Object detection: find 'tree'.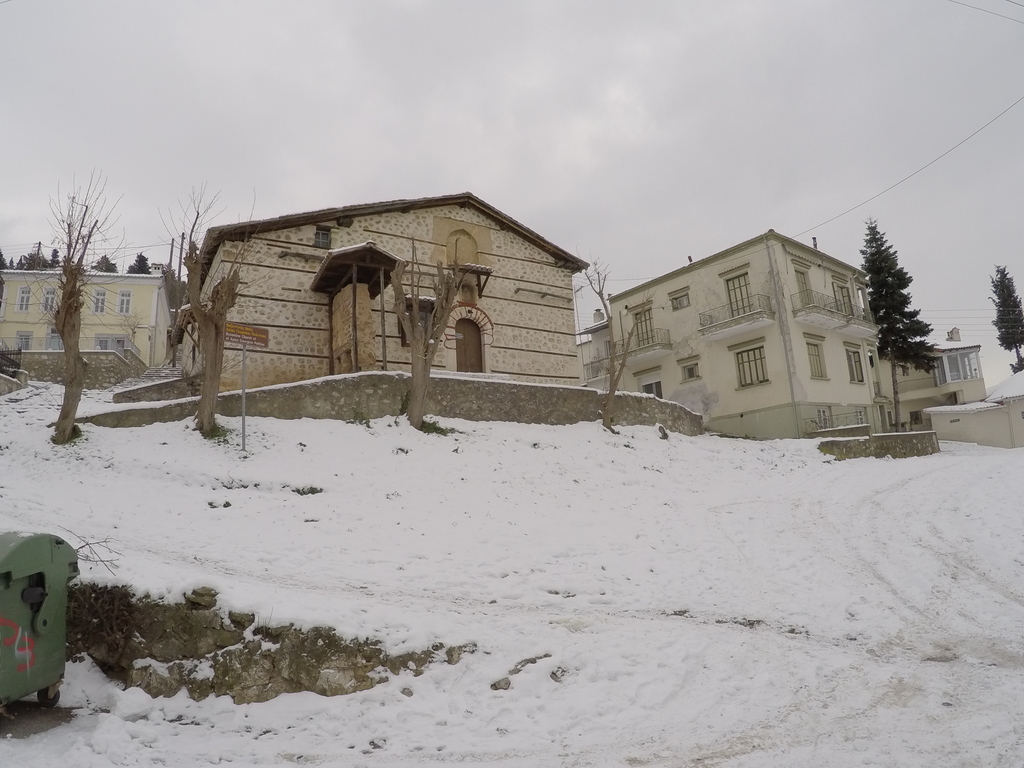
crop(852, 202, 957, 445).
